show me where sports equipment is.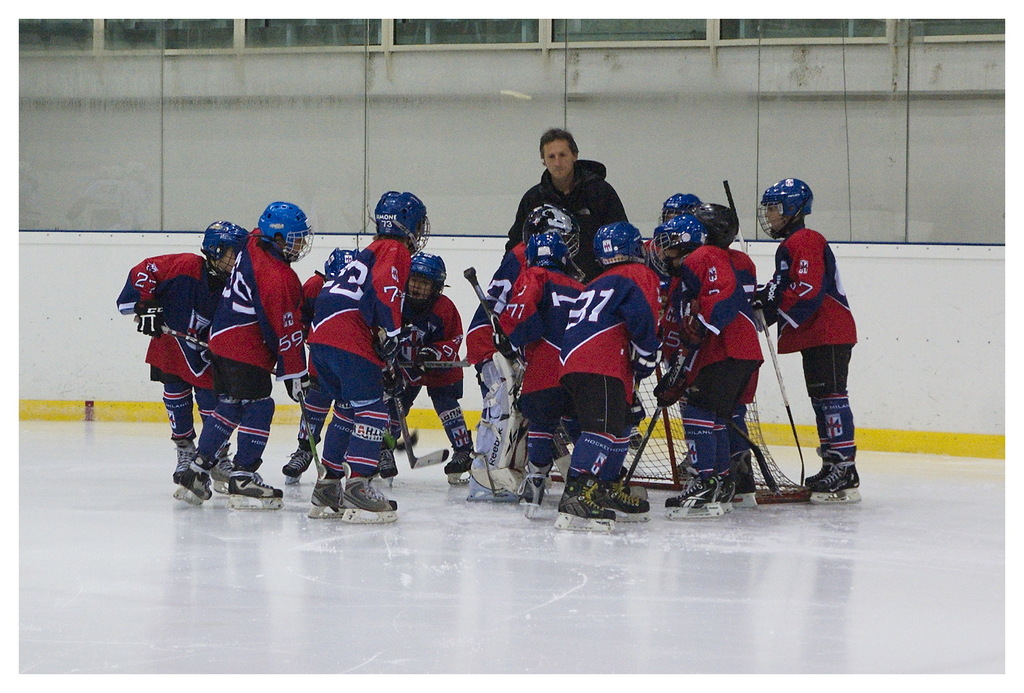
sports equipment is at [556,462,617,531].
